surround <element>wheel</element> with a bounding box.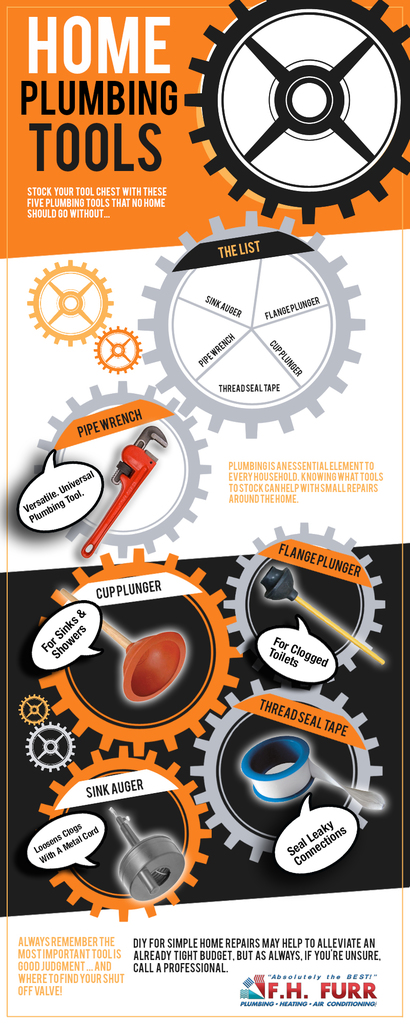
x1=31 y1=376 x2=211 y2=557.
